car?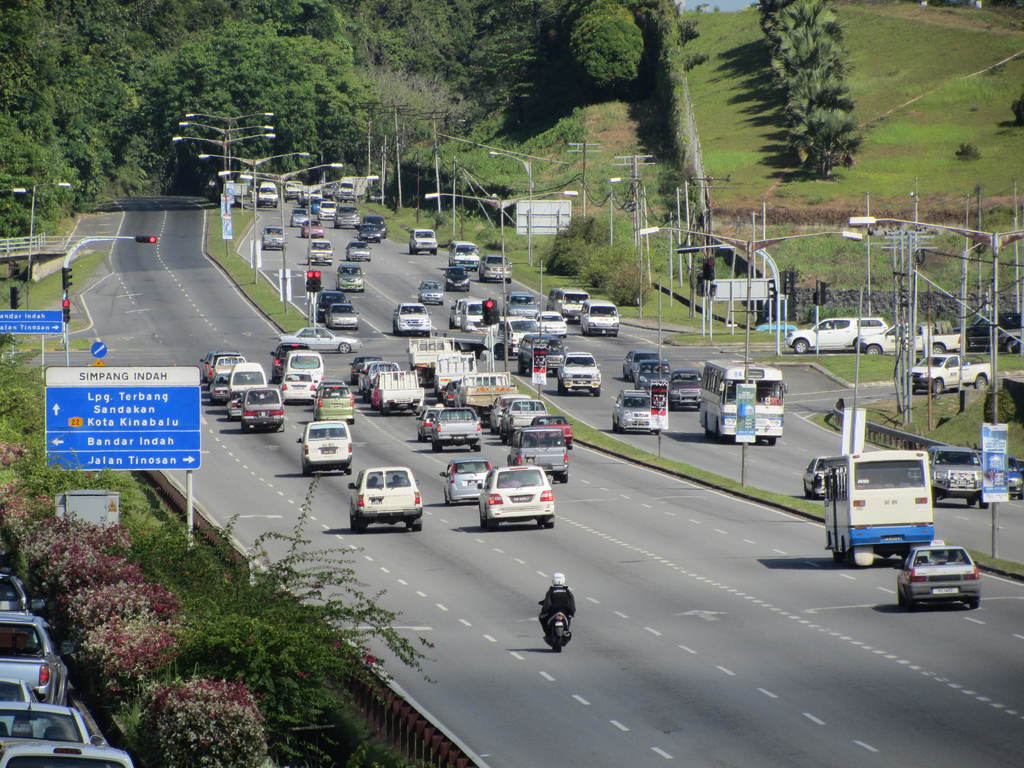
<region>801, 455, 851, 495</region>
